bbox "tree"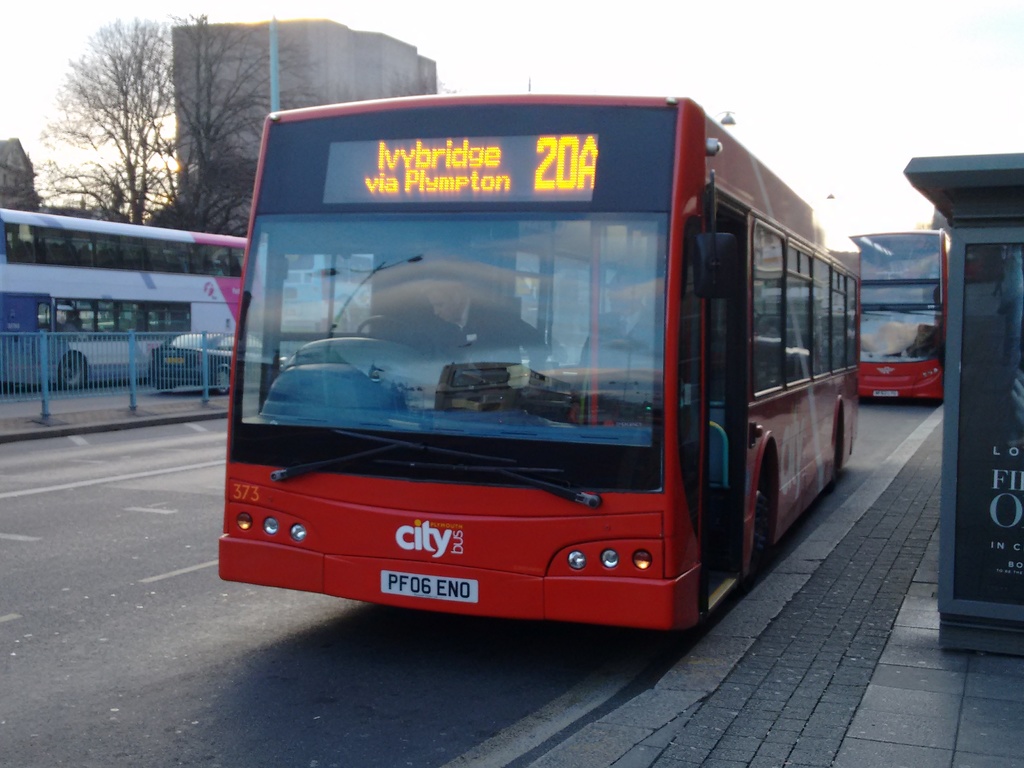
pyautogui.locateOnScreen(37, 16, 201, 259)
